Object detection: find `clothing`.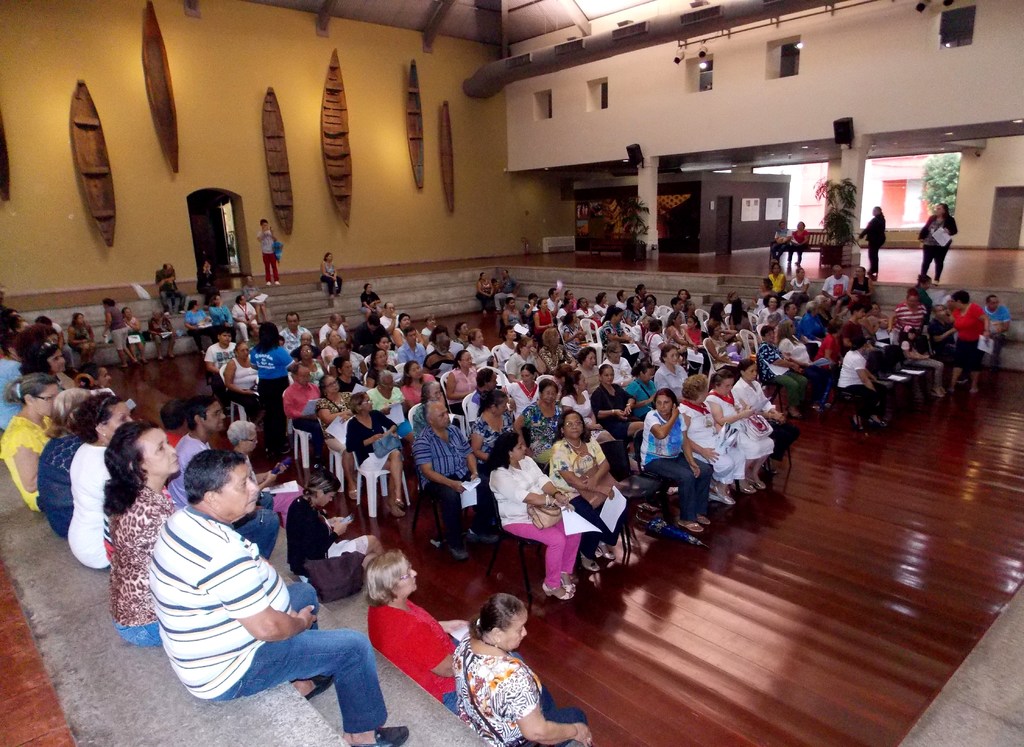
[194, 266, 223, 306].
